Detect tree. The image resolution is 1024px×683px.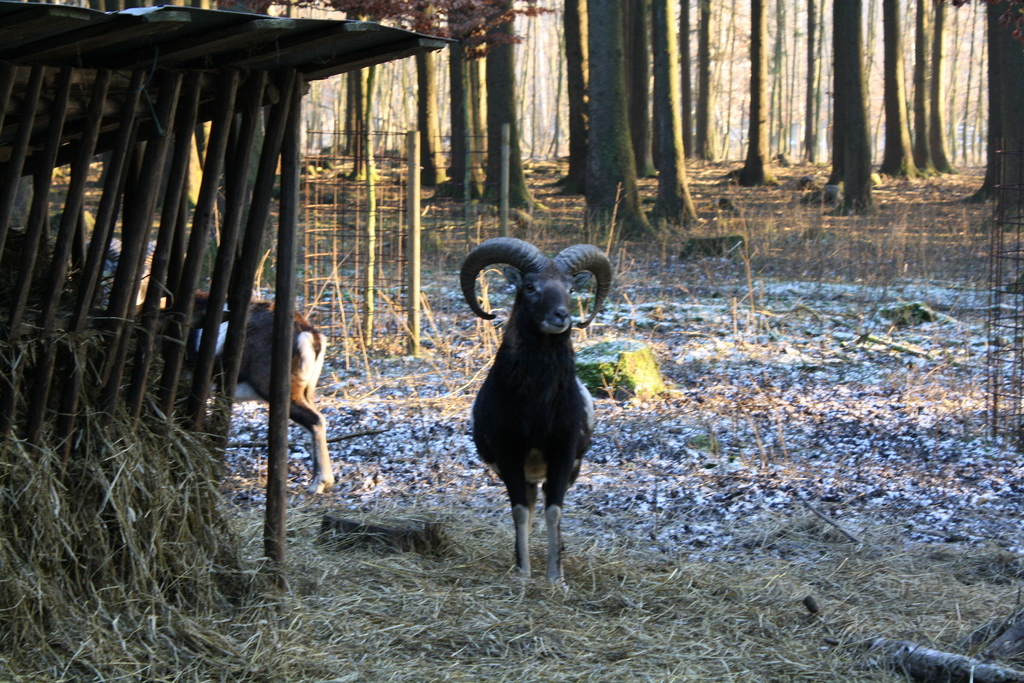
Rect(927, 0, 965, 170).
